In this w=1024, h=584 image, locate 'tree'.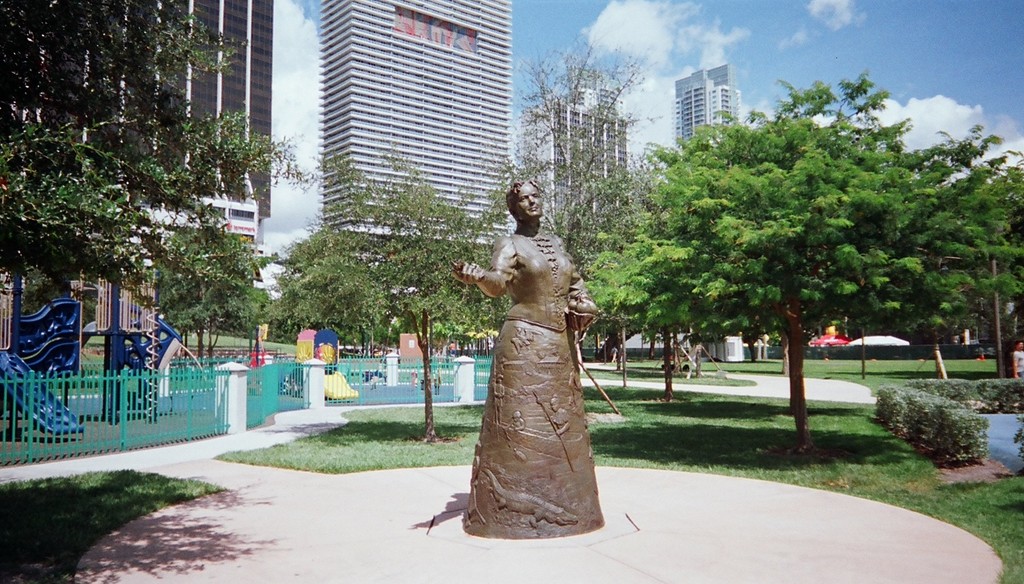
Bounding box: BBox(502, 35, 636, 378).
